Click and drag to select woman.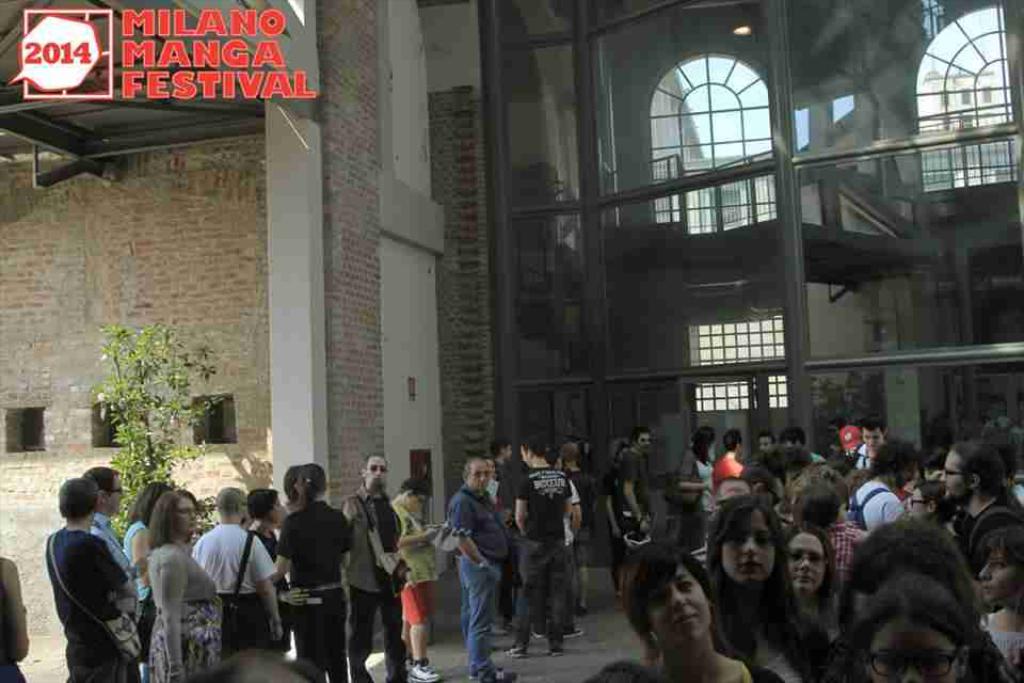
Selection: {"left": 118, "top": 479, "right": 174, "bottom": 640}.
